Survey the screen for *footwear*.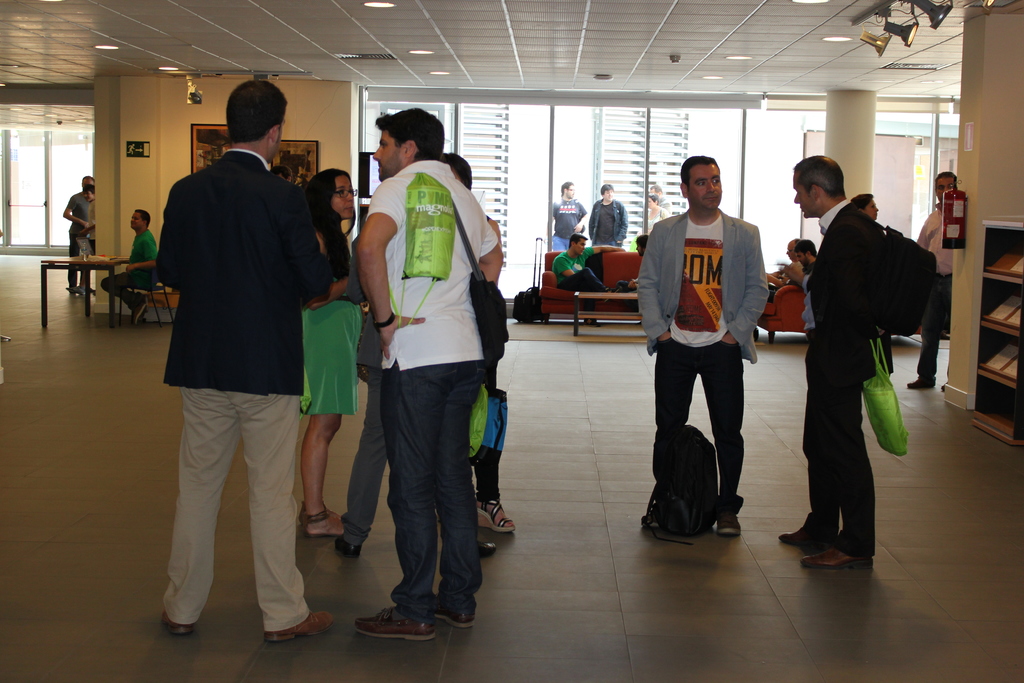
Survey found: {"x1": 301, "y1": 507, "x2": 350, "y2": 541}.
